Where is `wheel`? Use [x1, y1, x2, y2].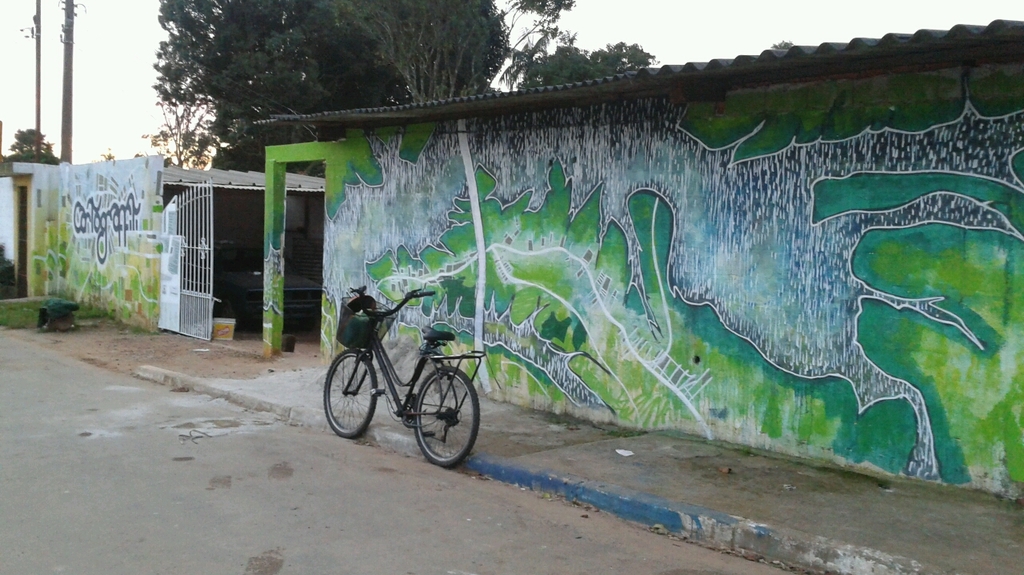
[322, 351, 383, 438].
